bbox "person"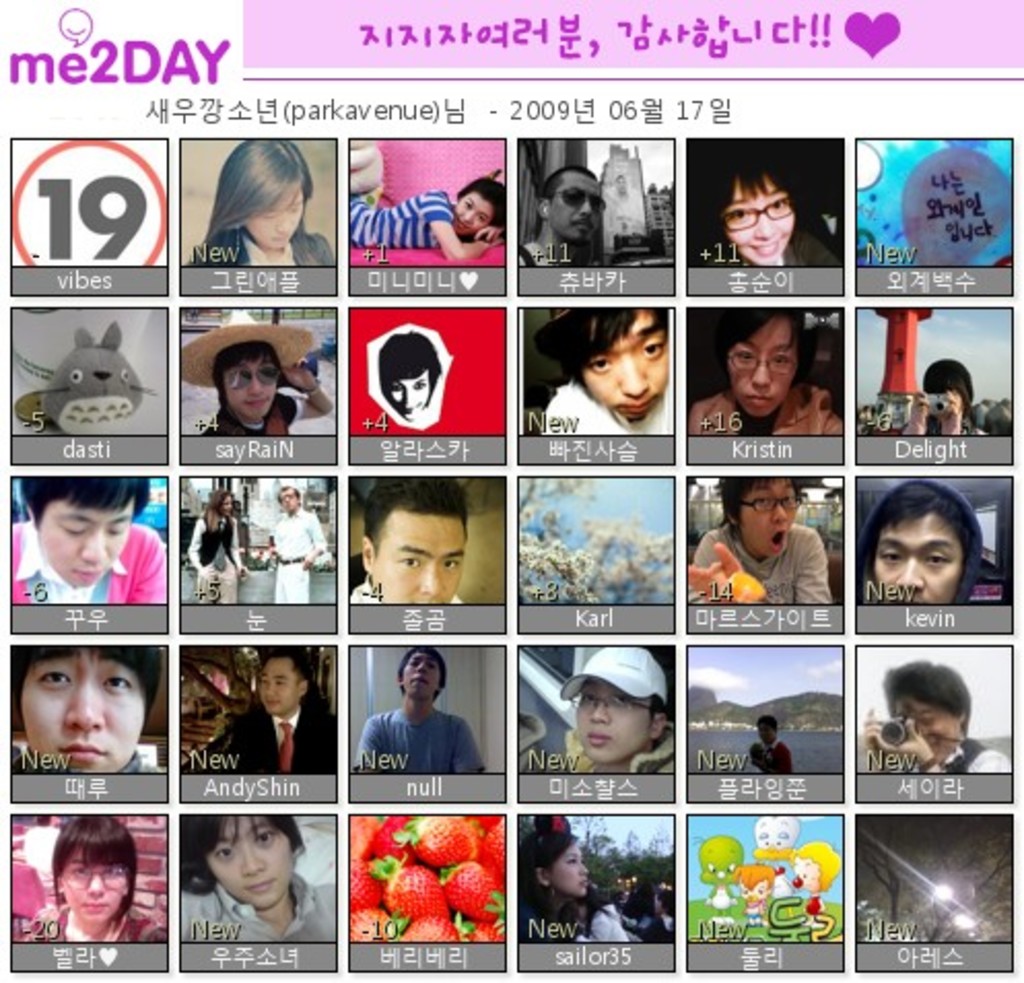
left=690, top=142, right=830, bottom=270
